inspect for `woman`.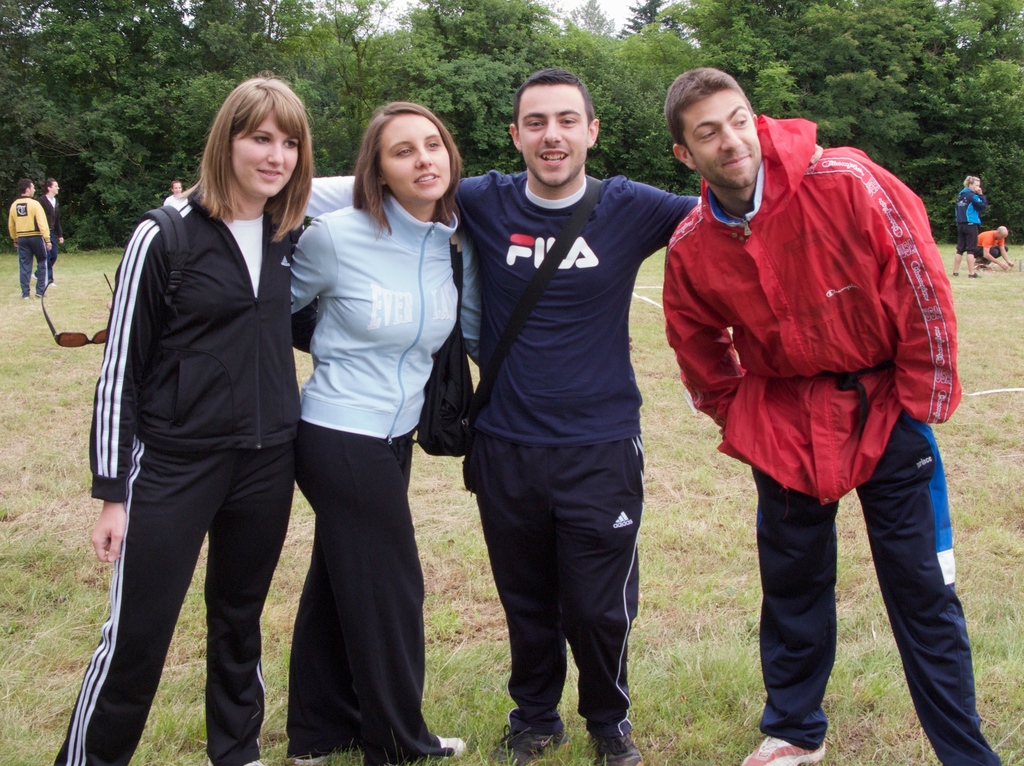
Inspection: (x1=954, y1=175, x2=991, y2=276).
